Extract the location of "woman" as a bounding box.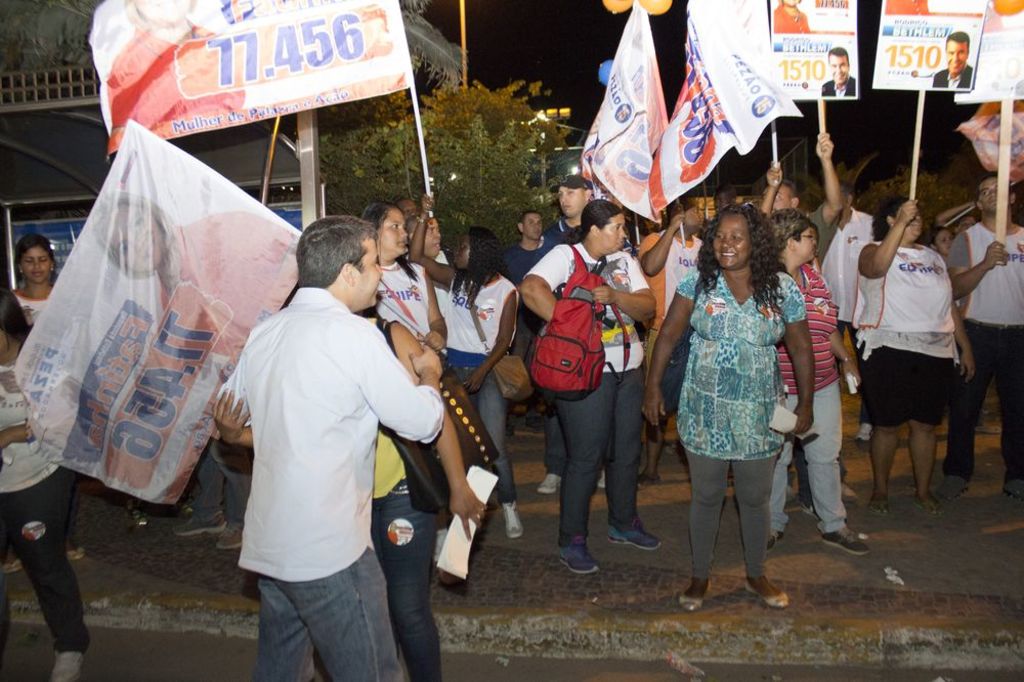
detection(407, 189, 522, 542).
